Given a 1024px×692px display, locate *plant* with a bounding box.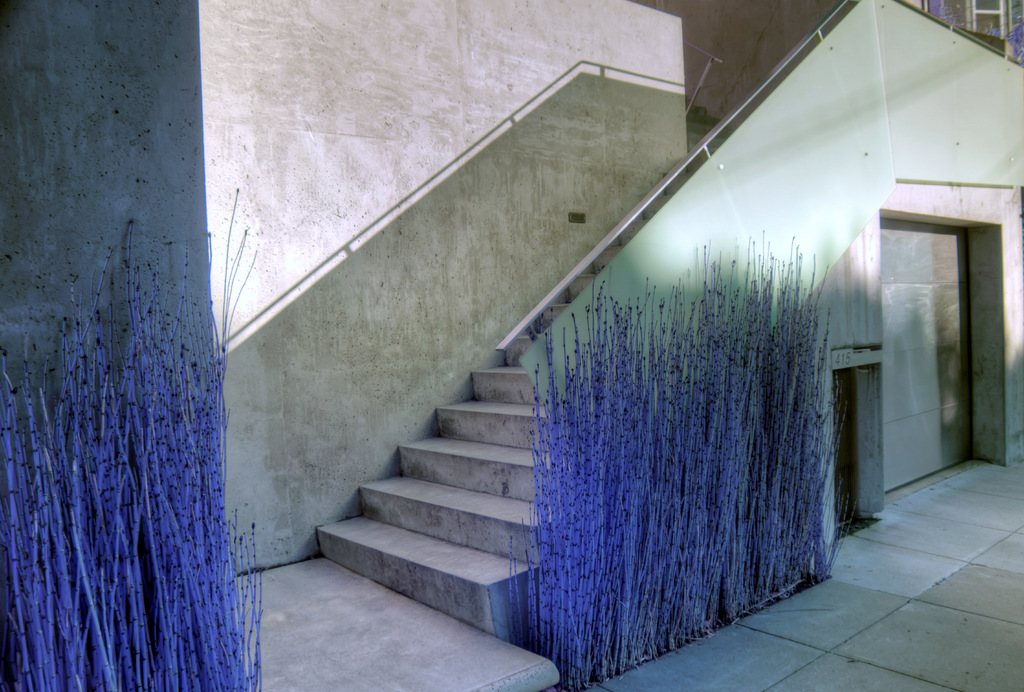
Located: [left=519, top=229, right=850, bottom=691].
